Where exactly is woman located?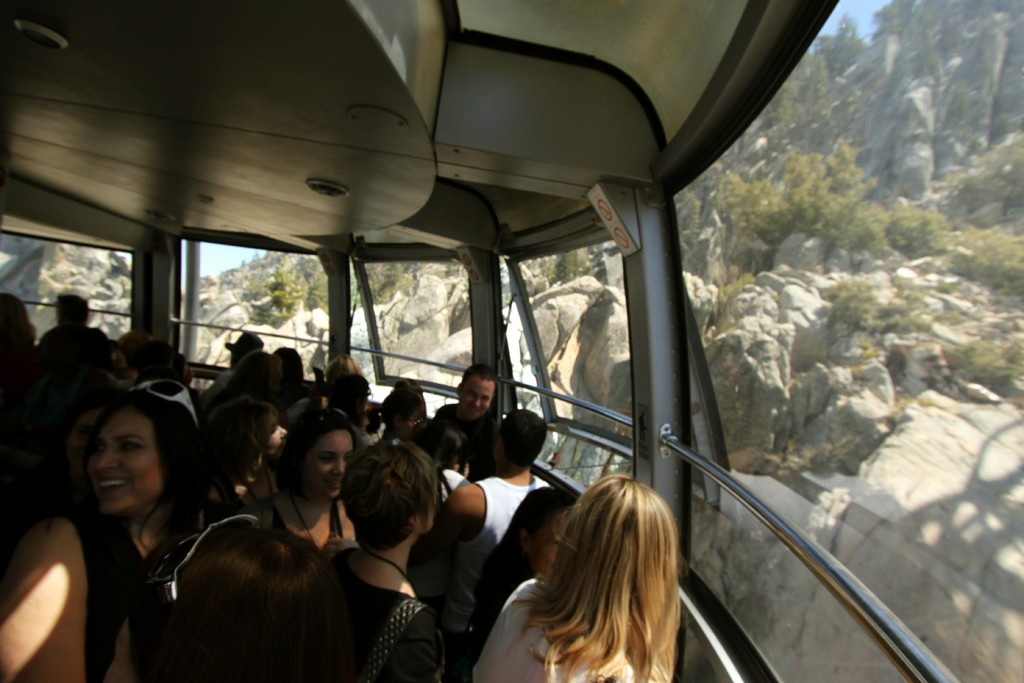
Its bounding box is (x1=246, y1=410, x2=363, y2=549).
